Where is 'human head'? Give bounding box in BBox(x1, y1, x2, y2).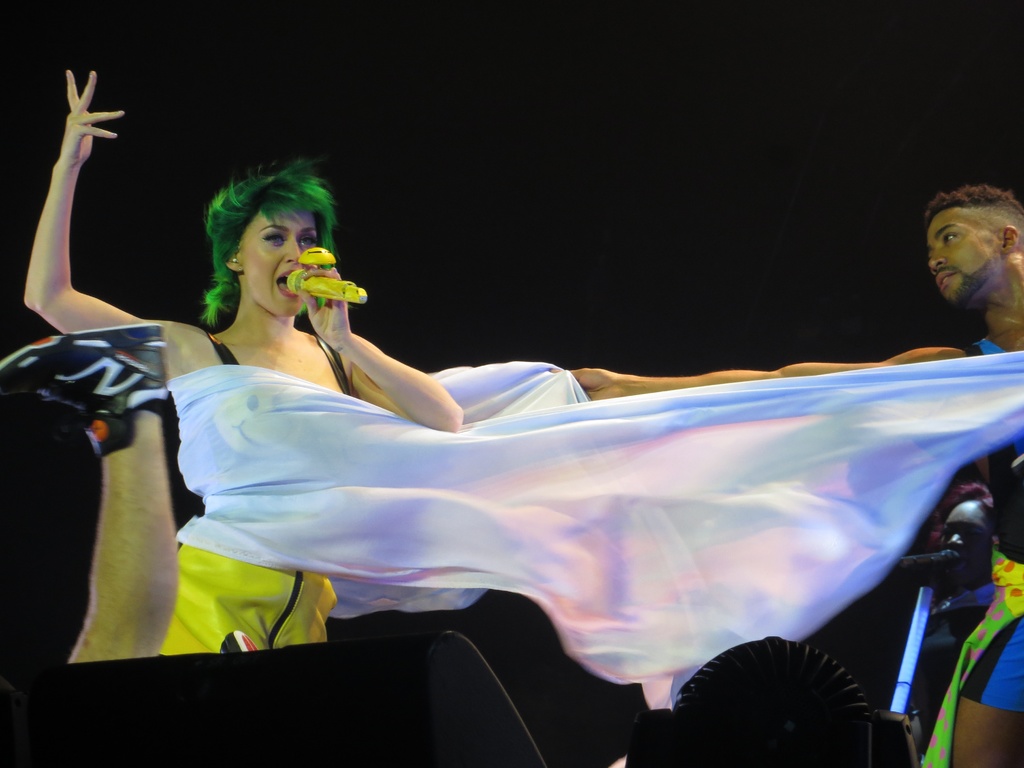
BBox(923, 178, 1016, 301).
